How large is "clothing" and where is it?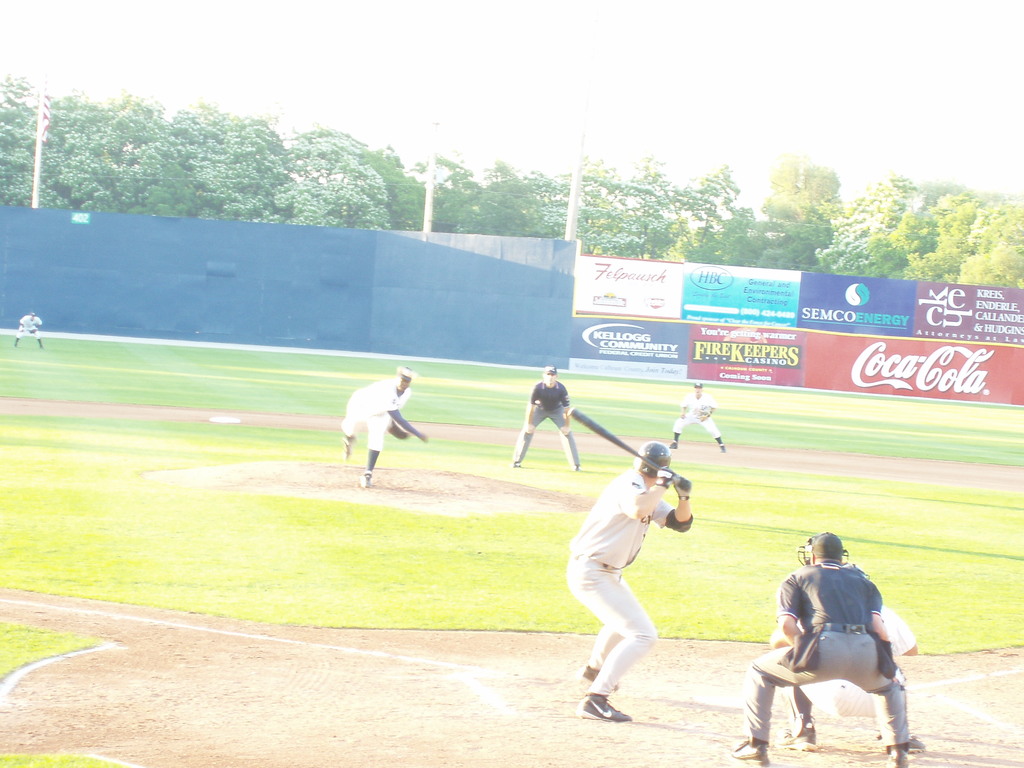
Bounding box: [341, 380, 411, 452].
